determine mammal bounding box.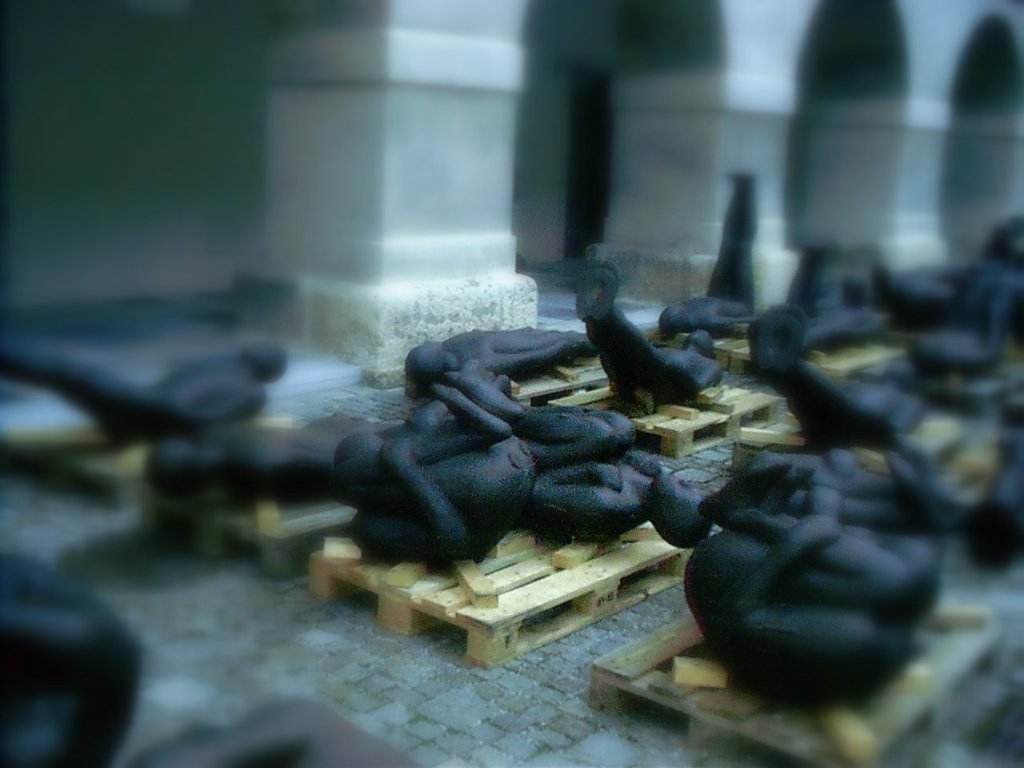
Determined: 4:330:292:442.
